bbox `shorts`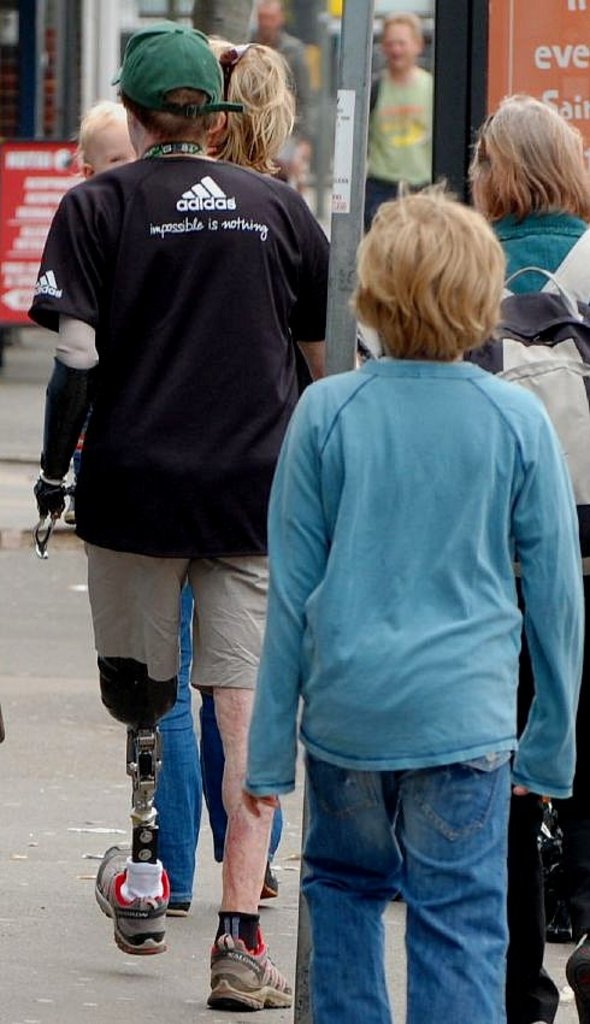
bbox(88, 545, 269, 689)
